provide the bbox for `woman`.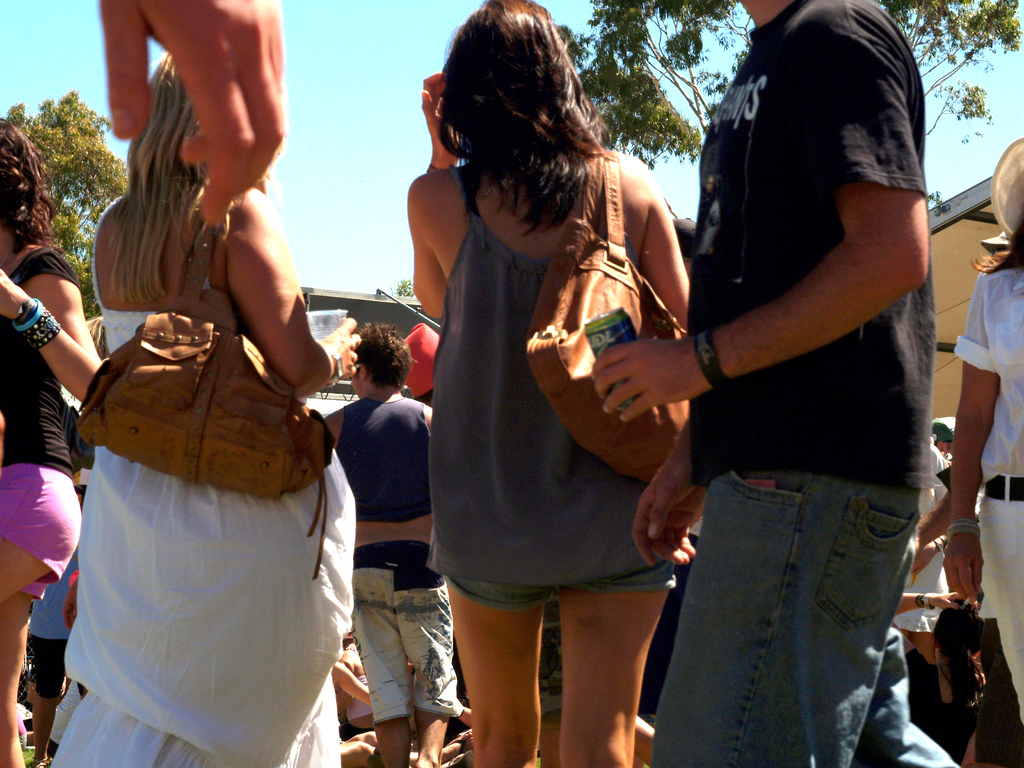
bbox(402, 0, 697, 767).
